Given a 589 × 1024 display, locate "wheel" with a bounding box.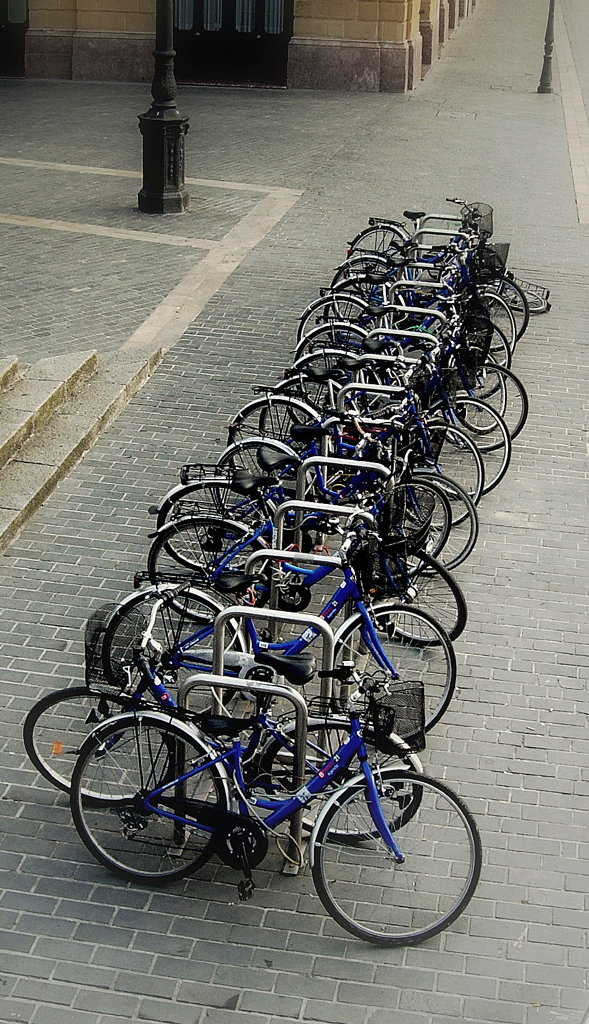
Located: (x1=325, y1=276, x2=366, y2=330).
